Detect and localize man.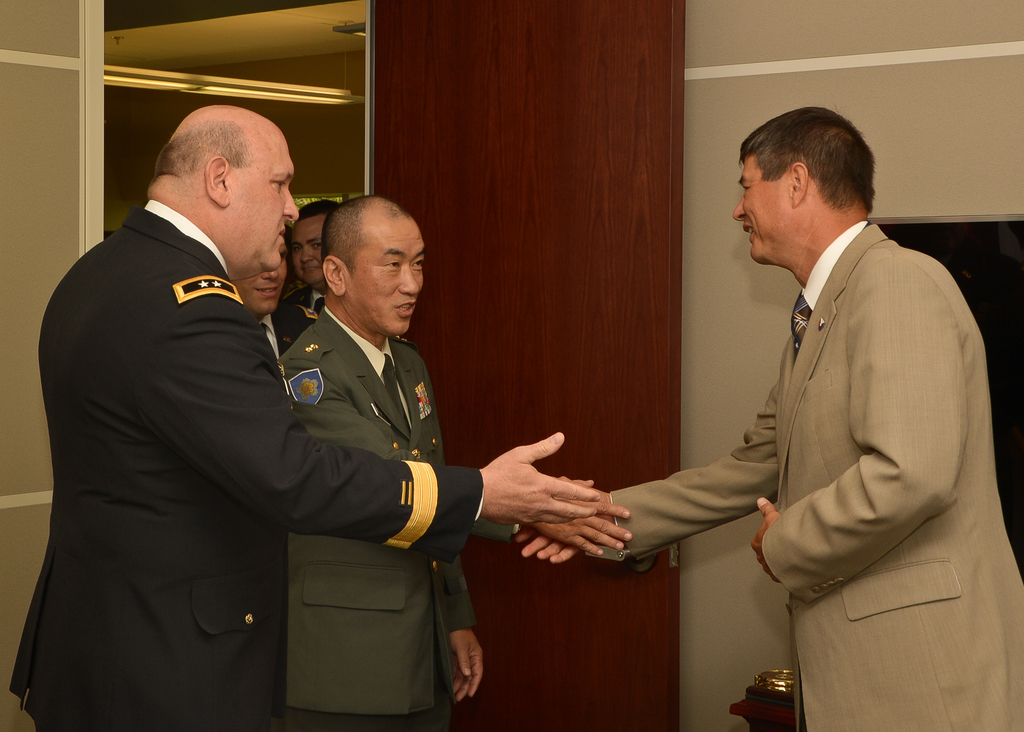
Localized at pyautogui.locateOnScreen(273, 199, 340, 355).
